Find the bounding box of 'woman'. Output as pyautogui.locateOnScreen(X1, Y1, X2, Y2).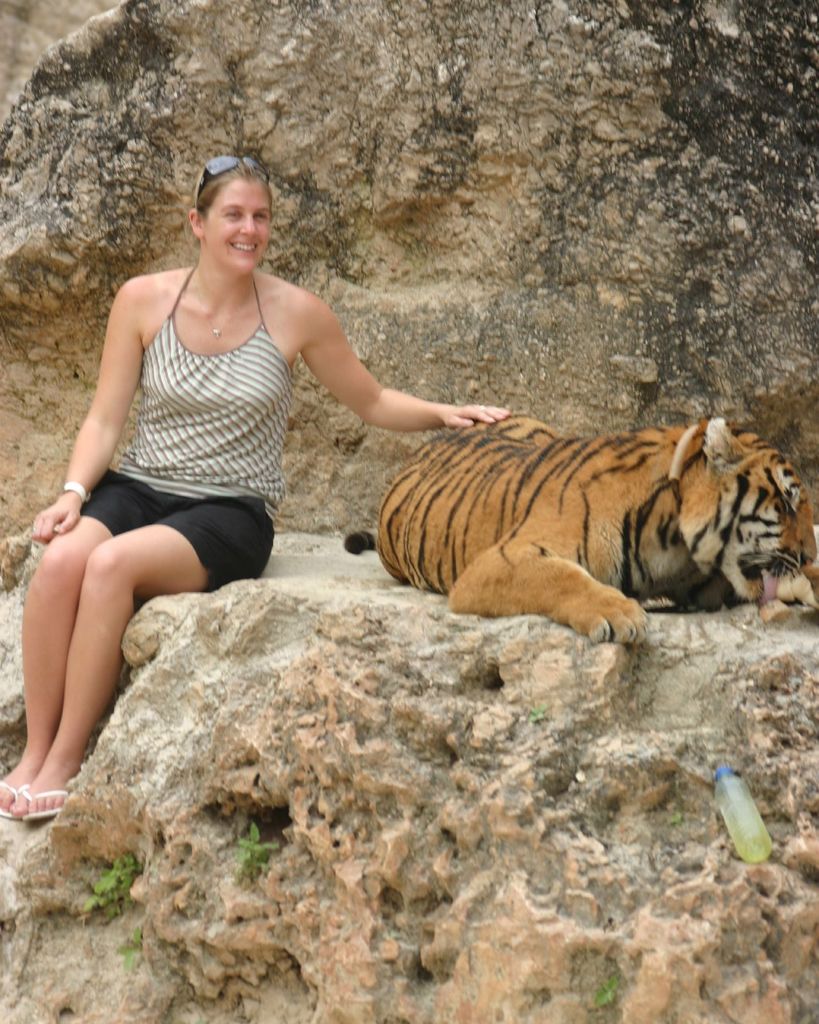
pyautogui.locateOnScreen(0, 149, 514, 820).
